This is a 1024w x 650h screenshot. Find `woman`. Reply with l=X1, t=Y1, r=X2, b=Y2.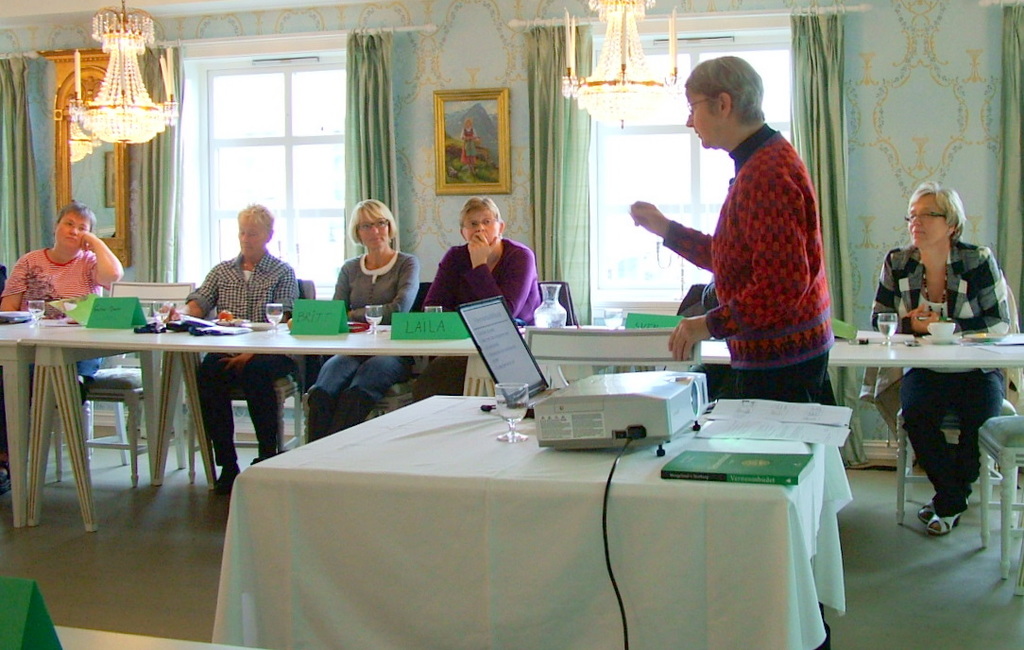
l=868, t=180, r=1010, b=535.
